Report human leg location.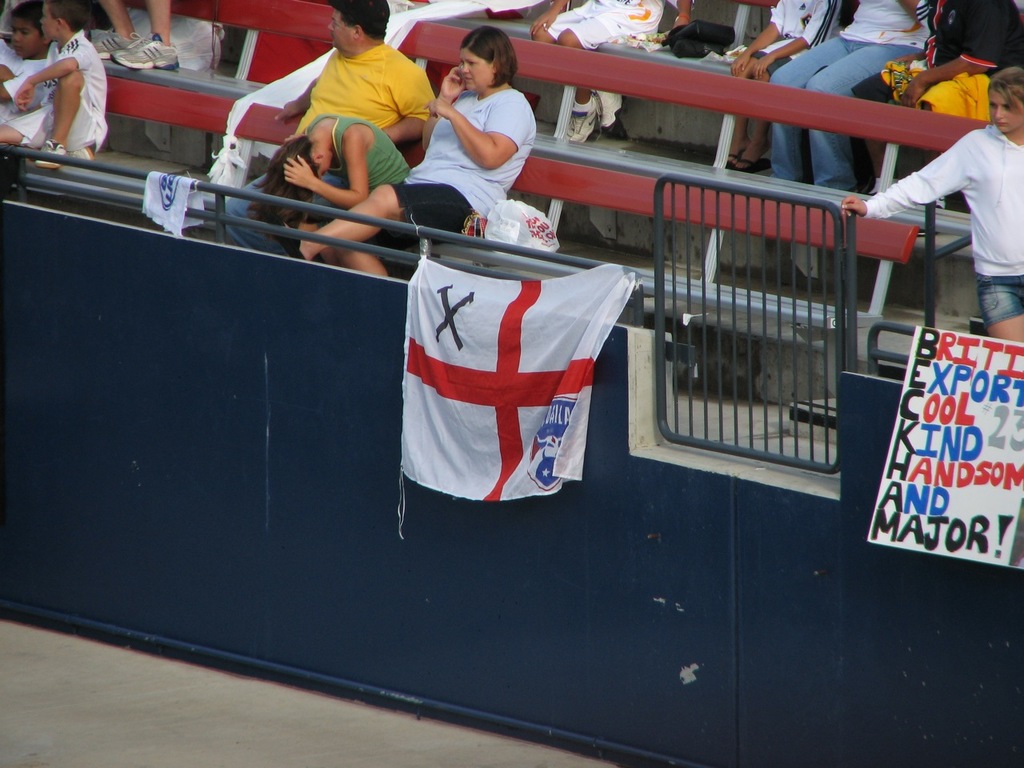
Report: locate(541, 2, 662, 142).
